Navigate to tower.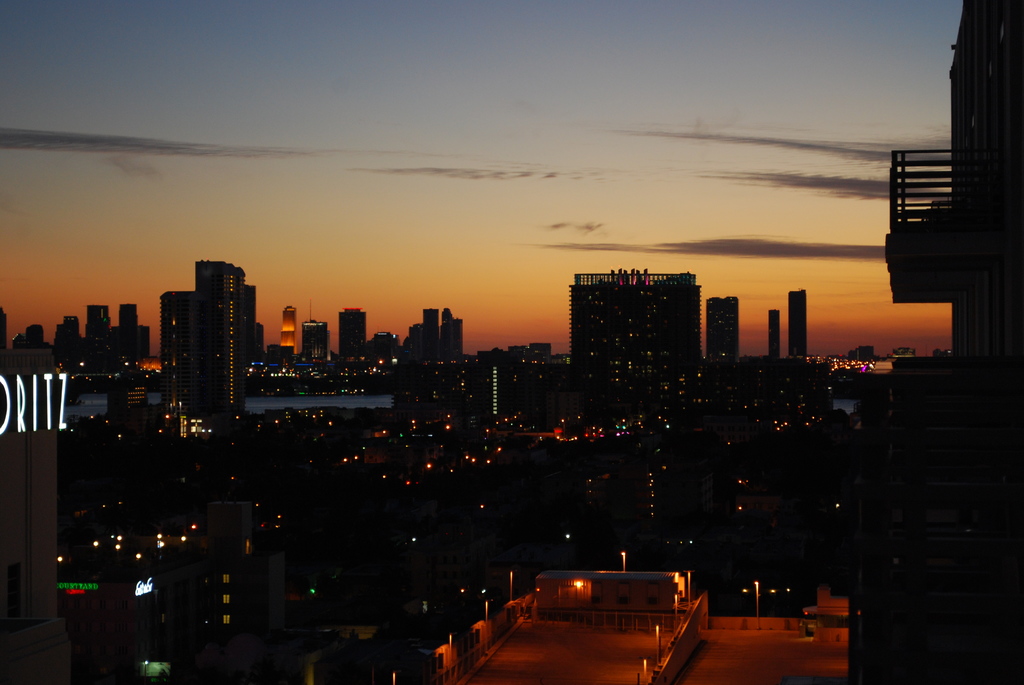
Navigation target: <box>304,304,329,356</box>.
